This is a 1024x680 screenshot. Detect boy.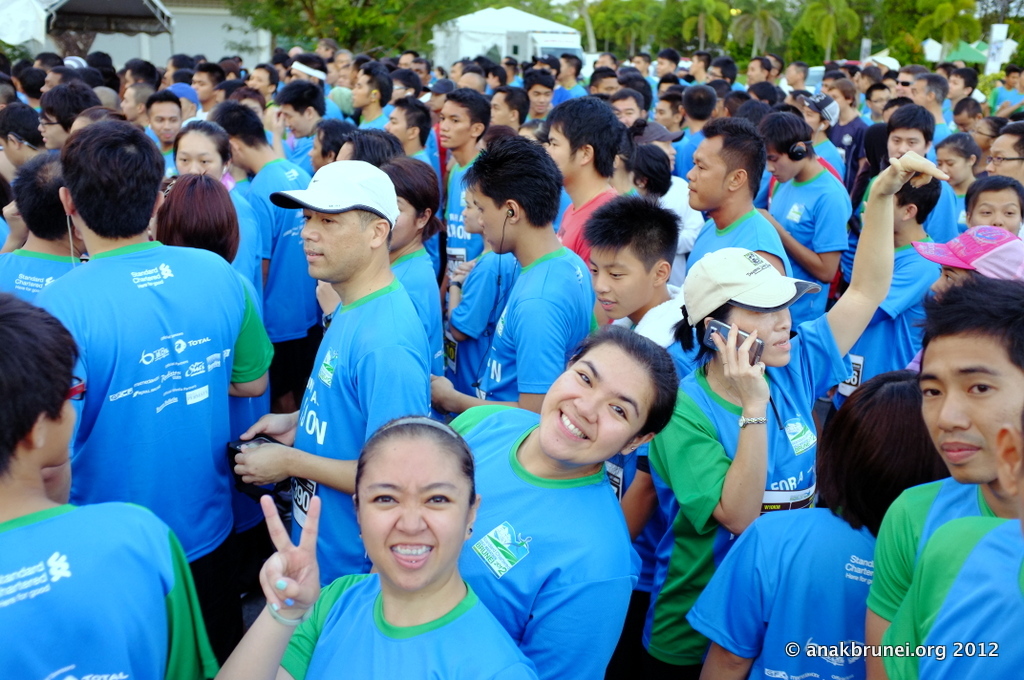
[583,192,684,679].
